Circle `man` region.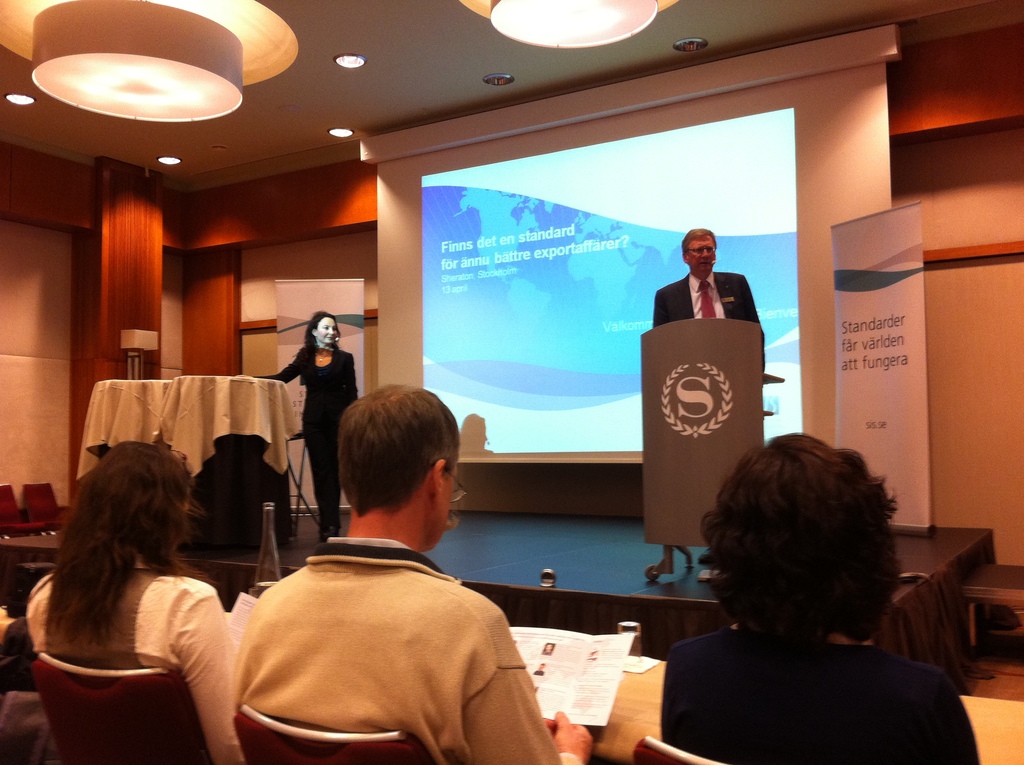
Region: 651 227 764 339.
